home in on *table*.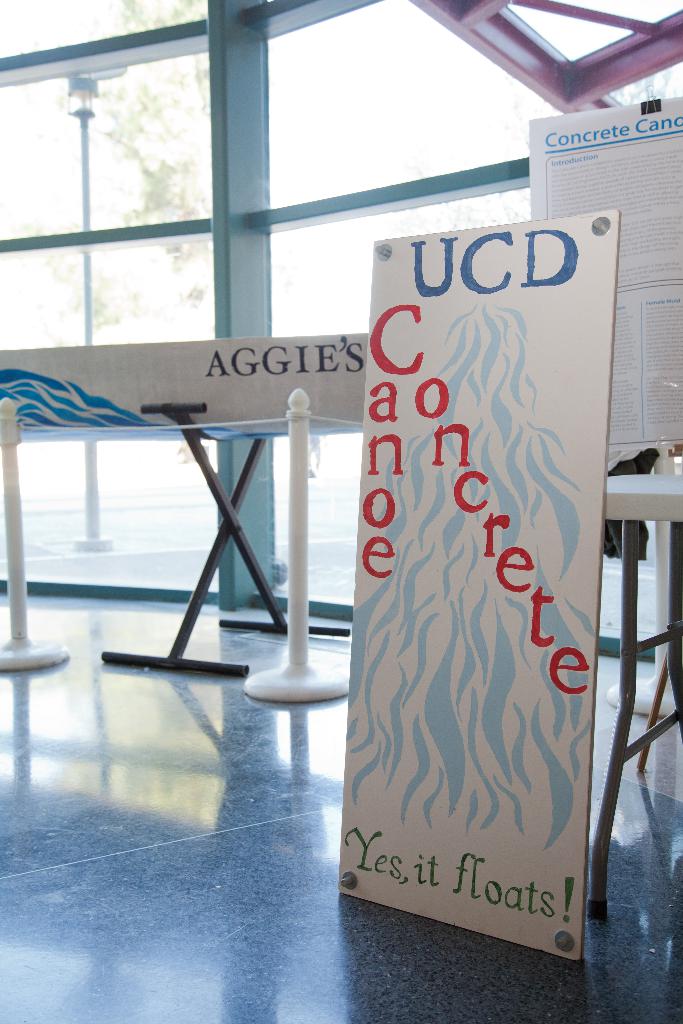
Homed in at box(597, 468, 682, 943).
